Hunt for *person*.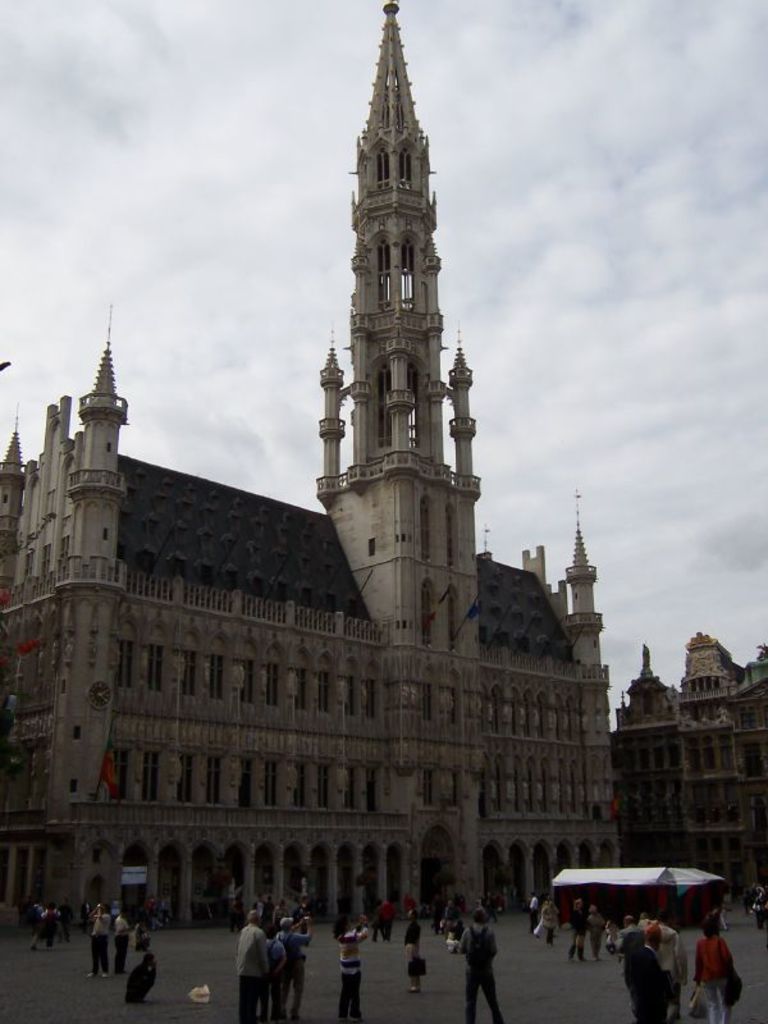
Hunted down at crop(122, 947, 159, 1004).
